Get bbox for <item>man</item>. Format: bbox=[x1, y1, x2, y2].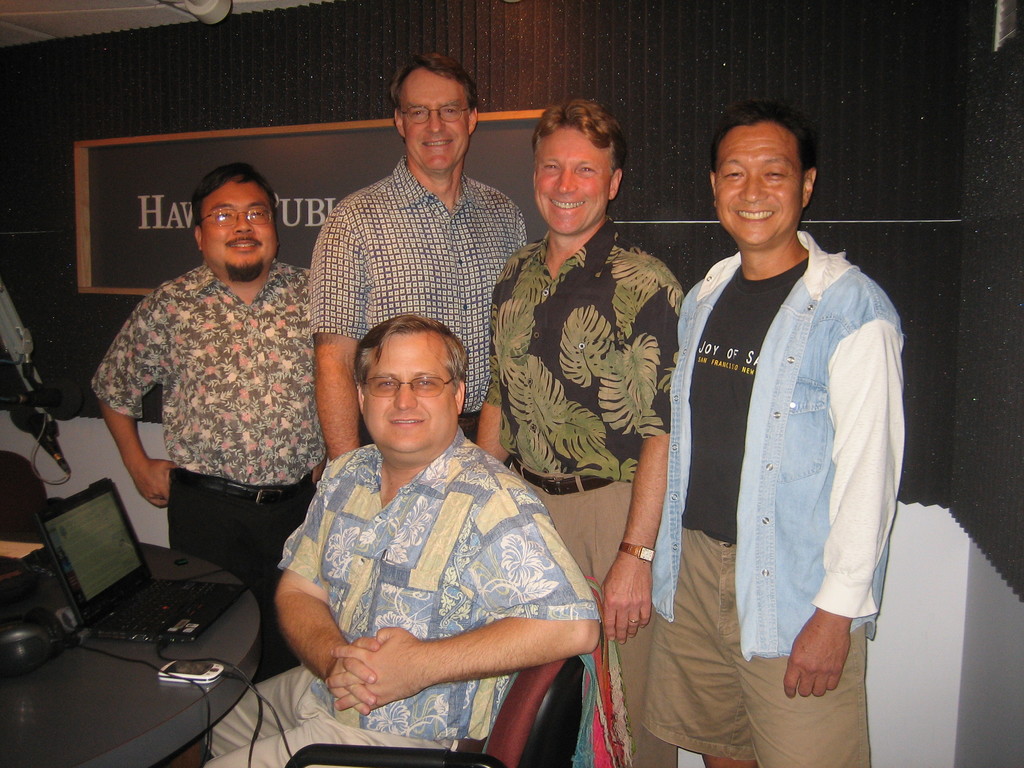
bbox=[167, 310, 602, 767].
